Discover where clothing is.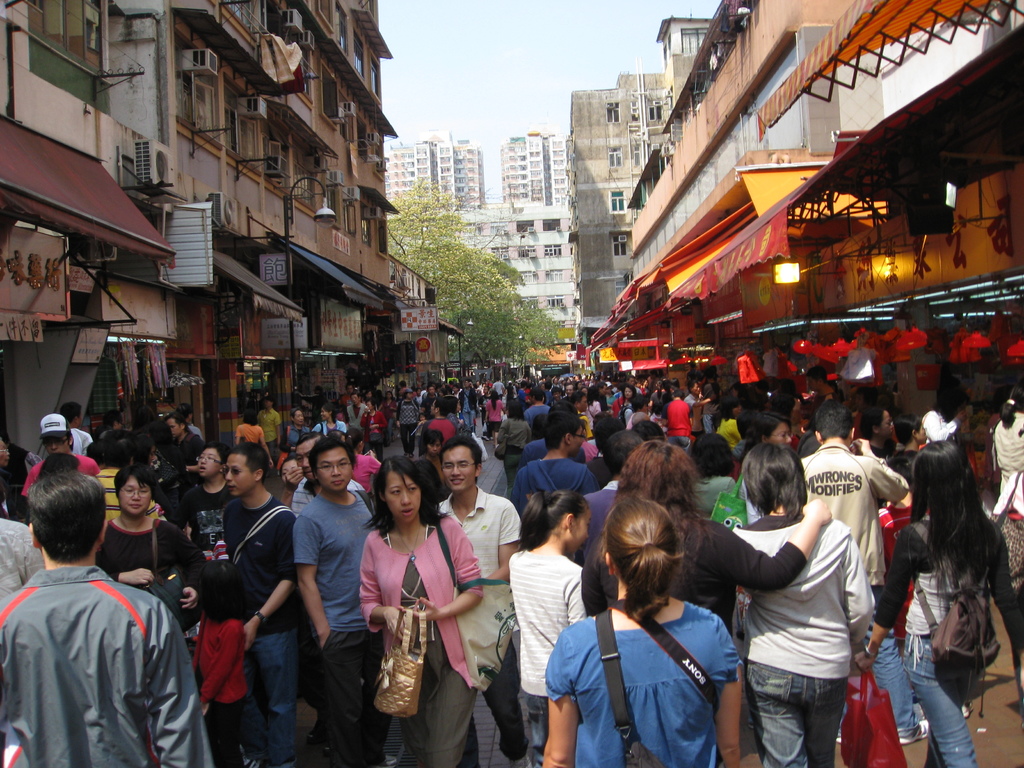
Discovered at left=218, top=494, right=288, bottom=636.
